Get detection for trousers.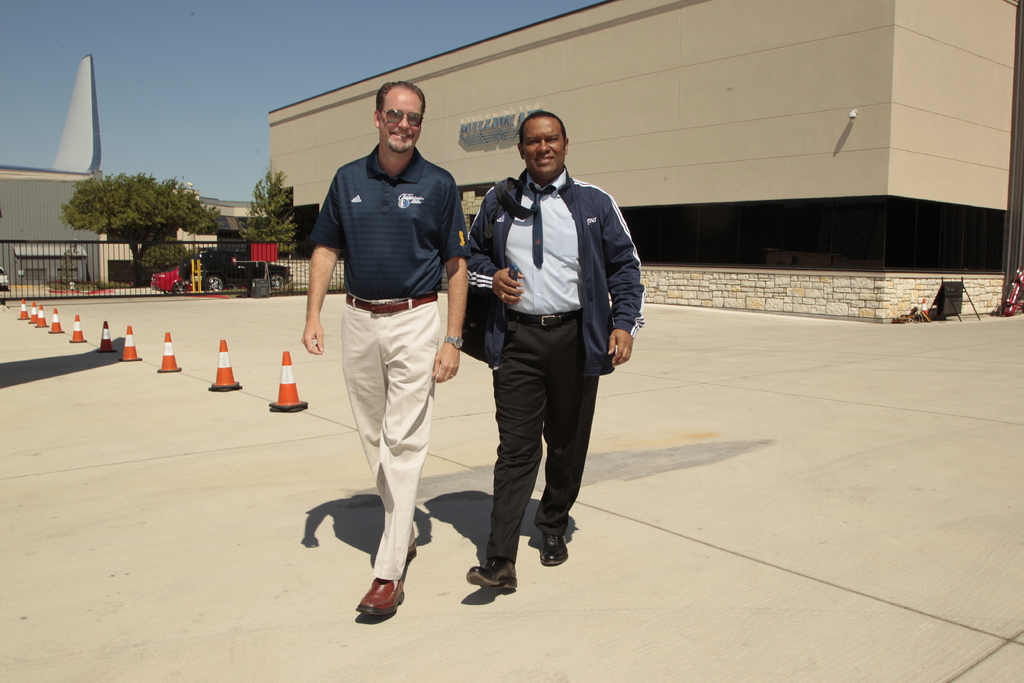
Detection: <region>484, 313, 602, 563</region>.
